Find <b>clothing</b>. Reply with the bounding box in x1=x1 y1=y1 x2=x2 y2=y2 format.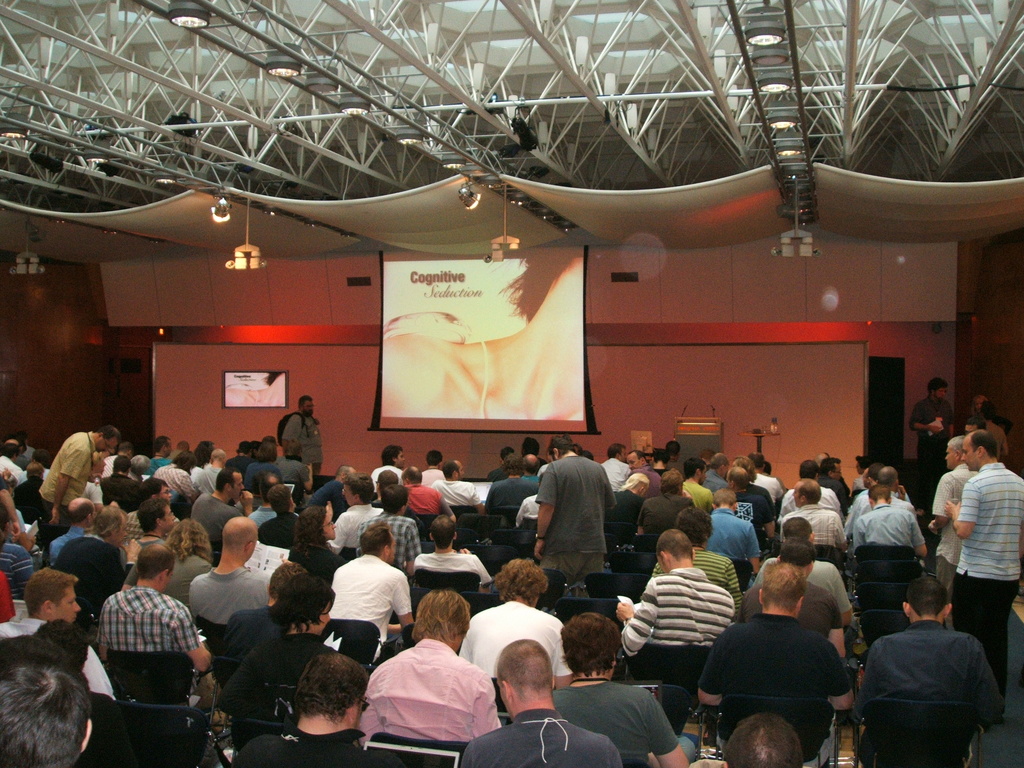
x1=980 y1=418 x2=1006 y2=459.
